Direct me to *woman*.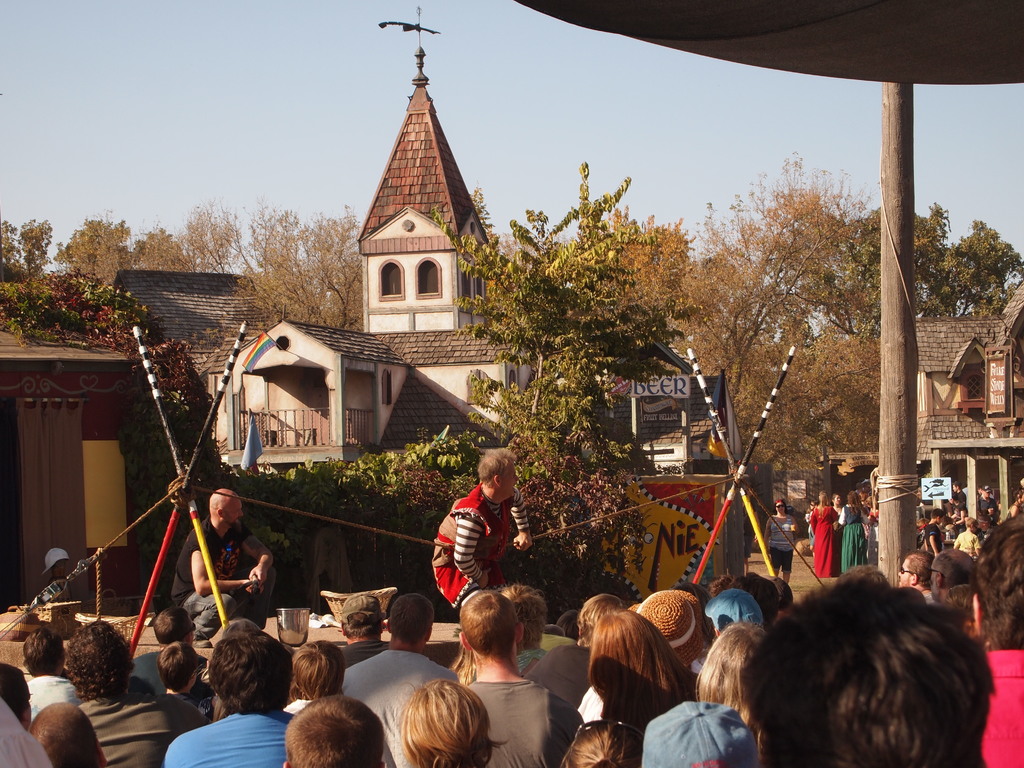
Direction: 592, 612, 669, 733.
